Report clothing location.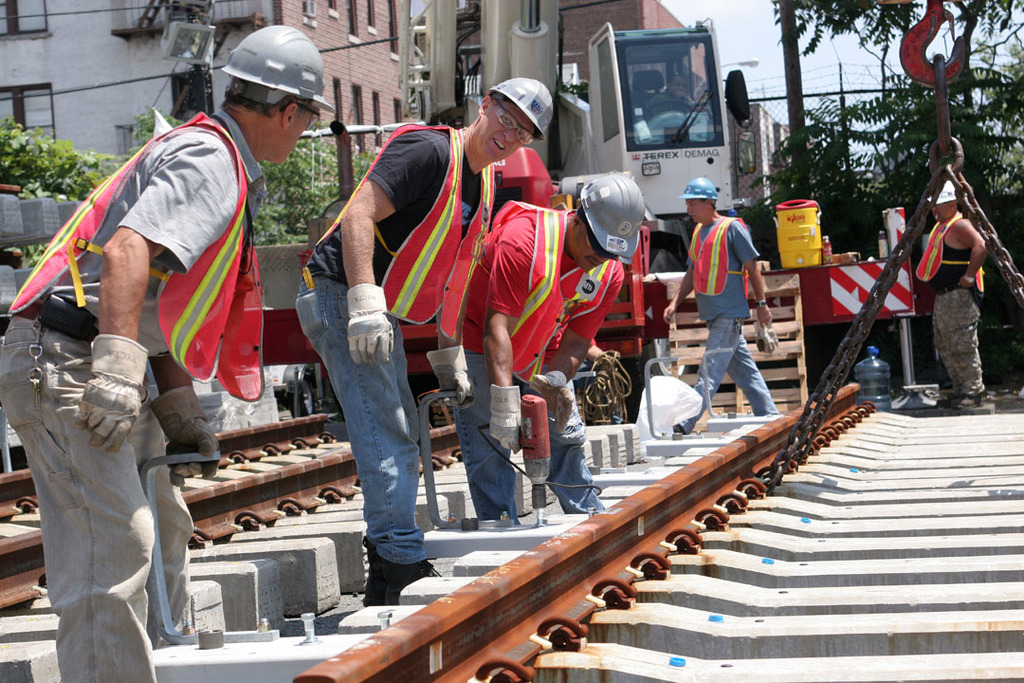
Report: 447, 196, 631, 527.
